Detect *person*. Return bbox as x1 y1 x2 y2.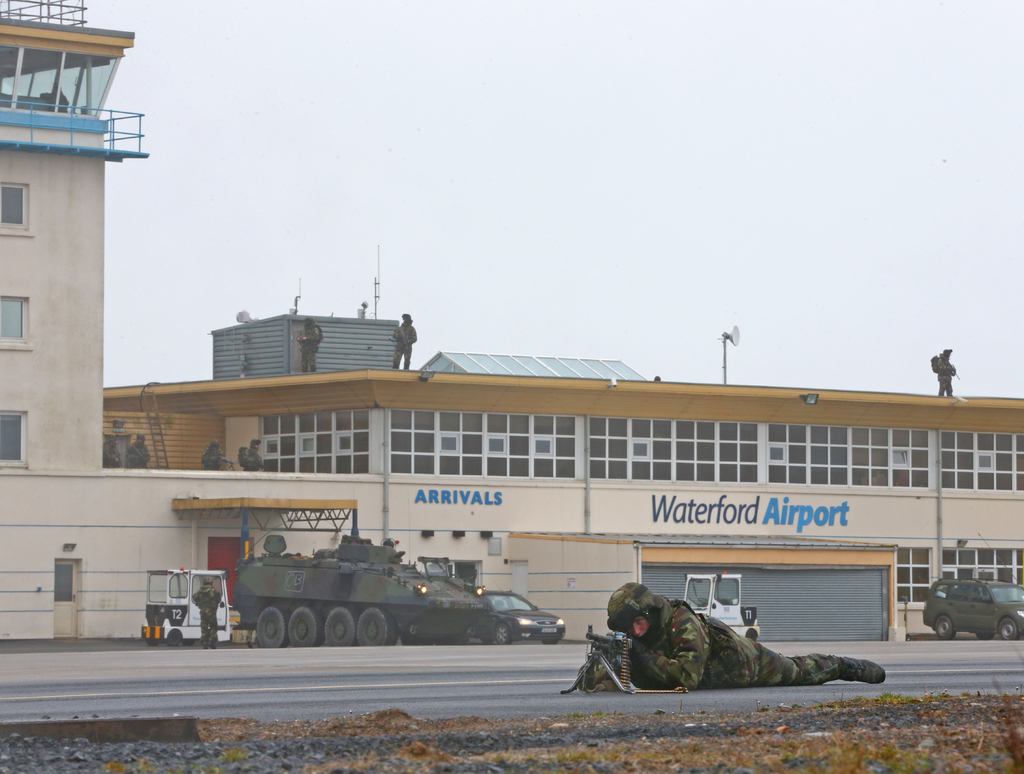
243 440 260 472.
